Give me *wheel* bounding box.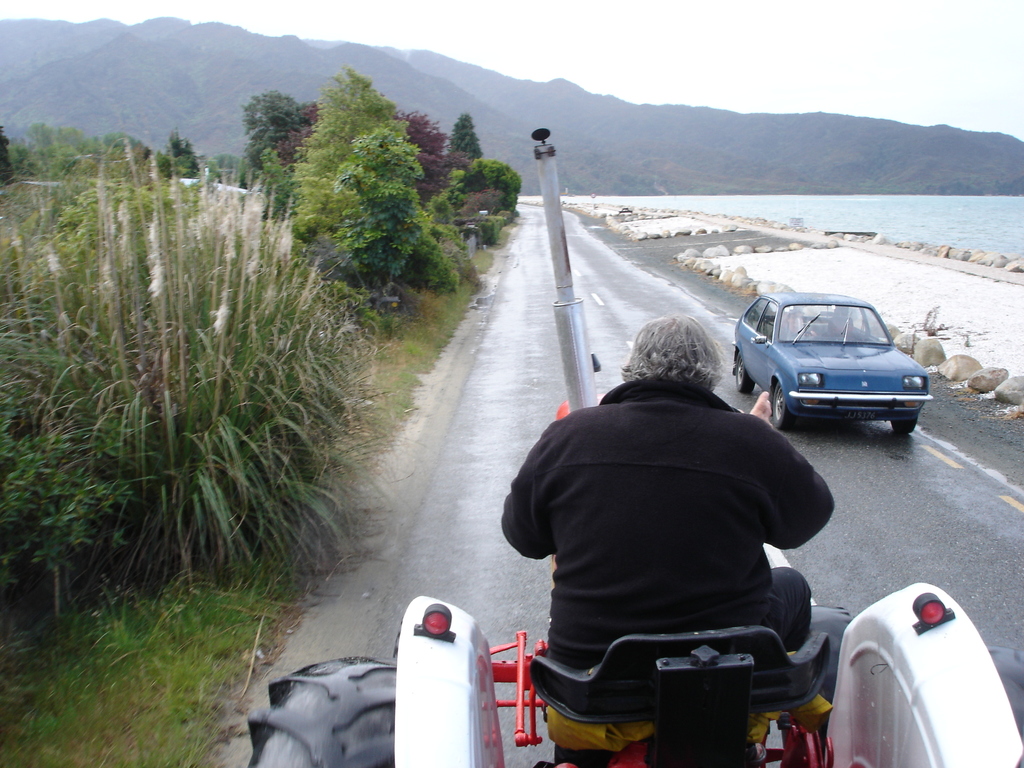
pyautogui.locateOnScreen(735, 351, 755, 391).
